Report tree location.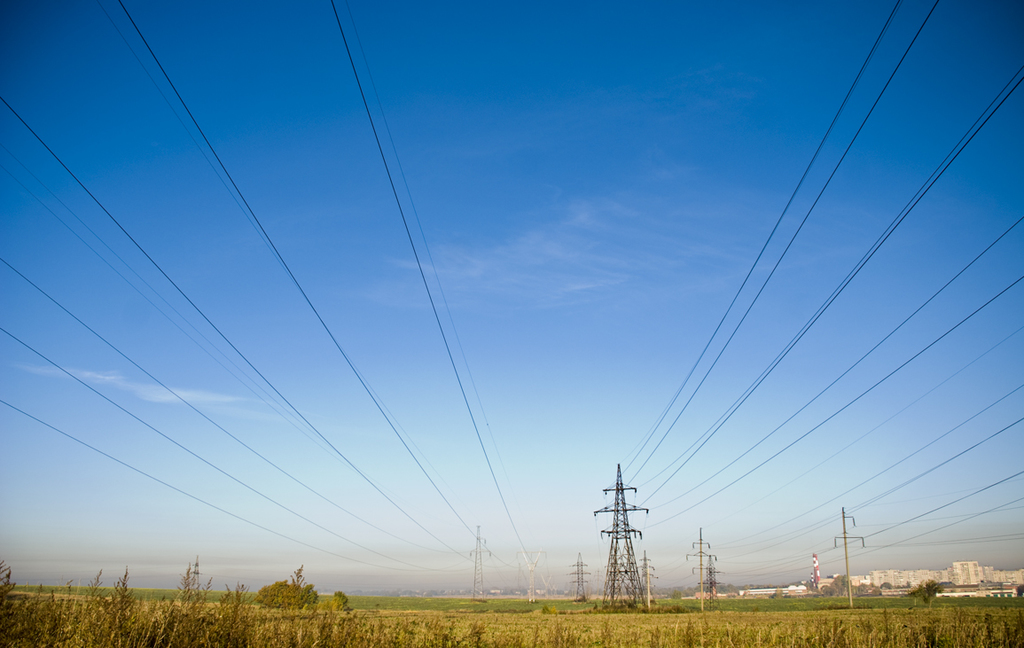
Report: [x1=900, y1=574, x2=941, y2=609].
